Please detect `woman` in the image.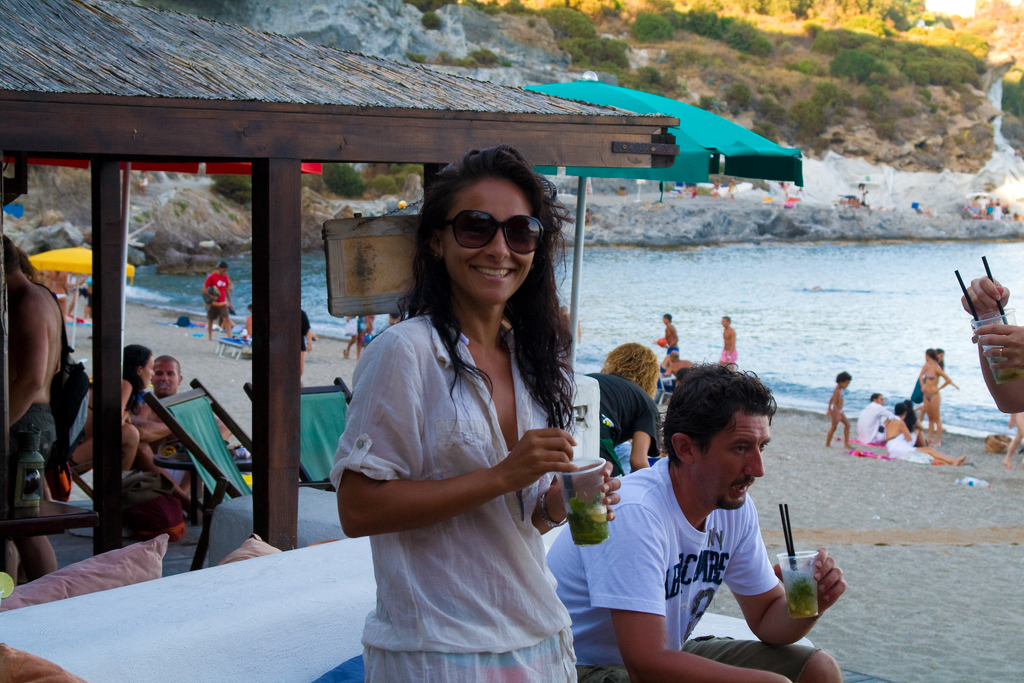
{"x1": 331, "y1": 152, "x2": 617, "y2": 675}.
